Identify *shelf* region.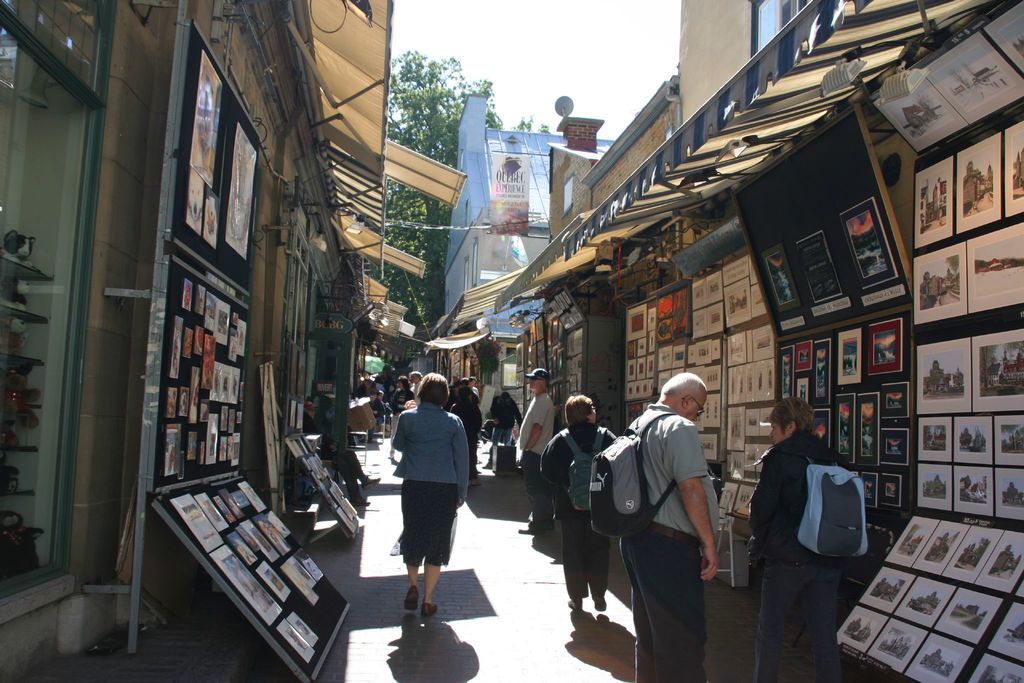
Region: locate(0, 406, 44, 452).
